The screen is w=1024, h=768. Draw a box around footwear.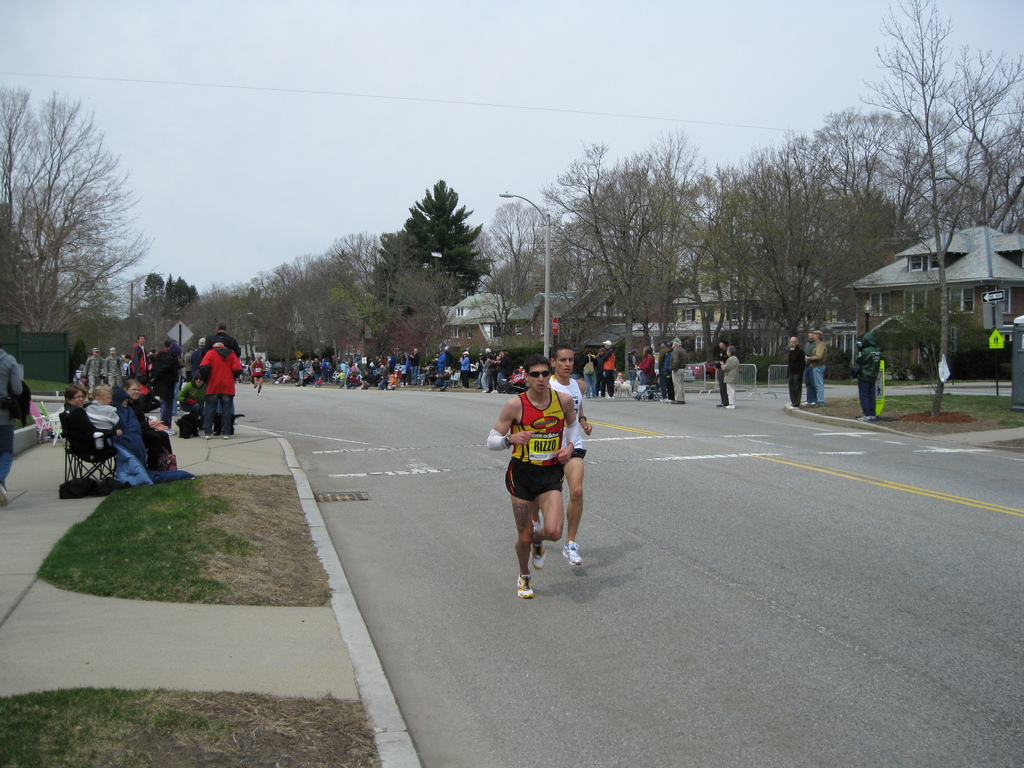
pyautogui.locateOnScreen(200, 433, 209, 440).
